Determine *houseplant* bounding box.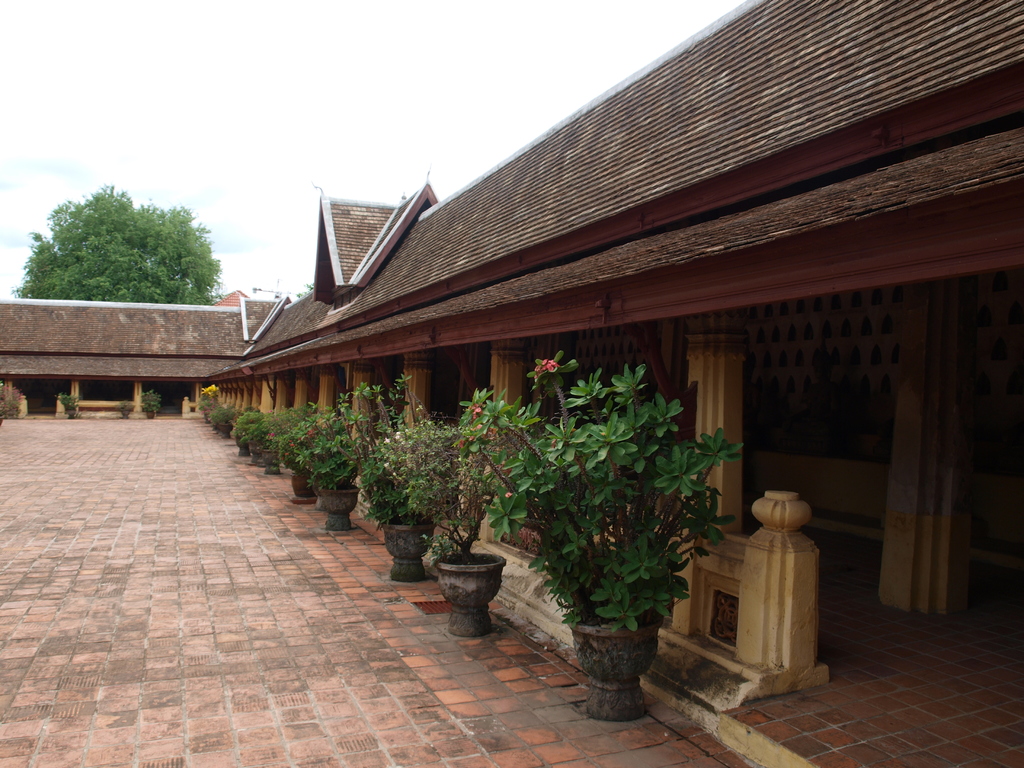
Determined: (left=461, top=336, right=722, bottom=728).
